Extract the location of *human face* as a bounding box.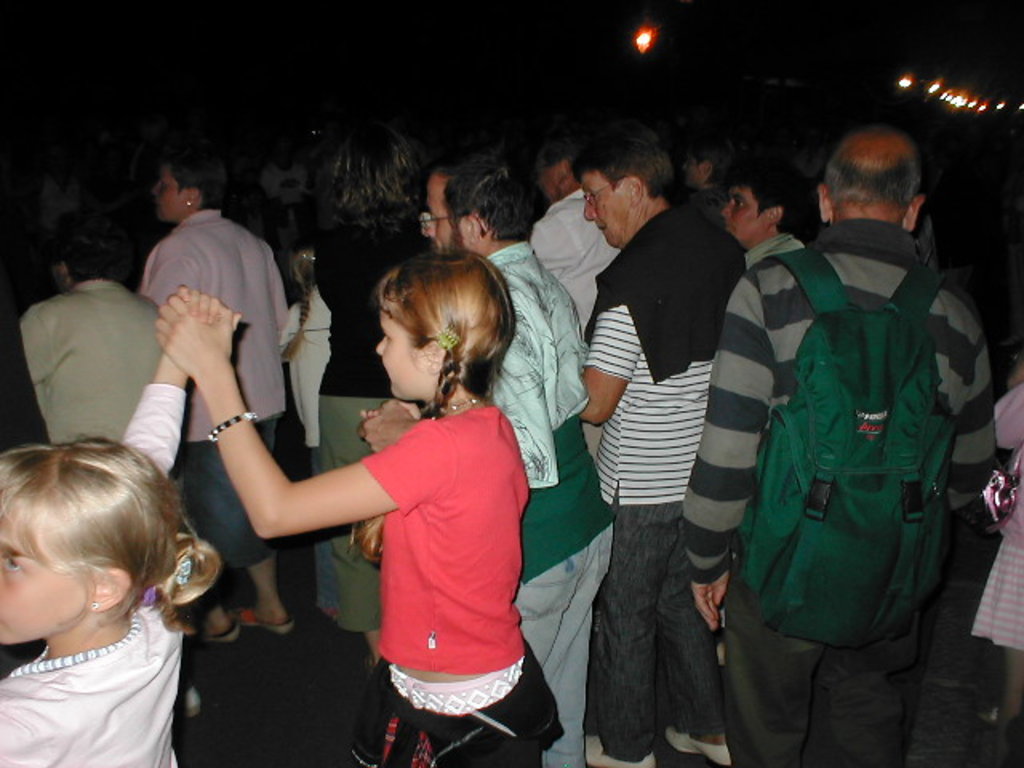
<box>720,178,768,245</box>.
